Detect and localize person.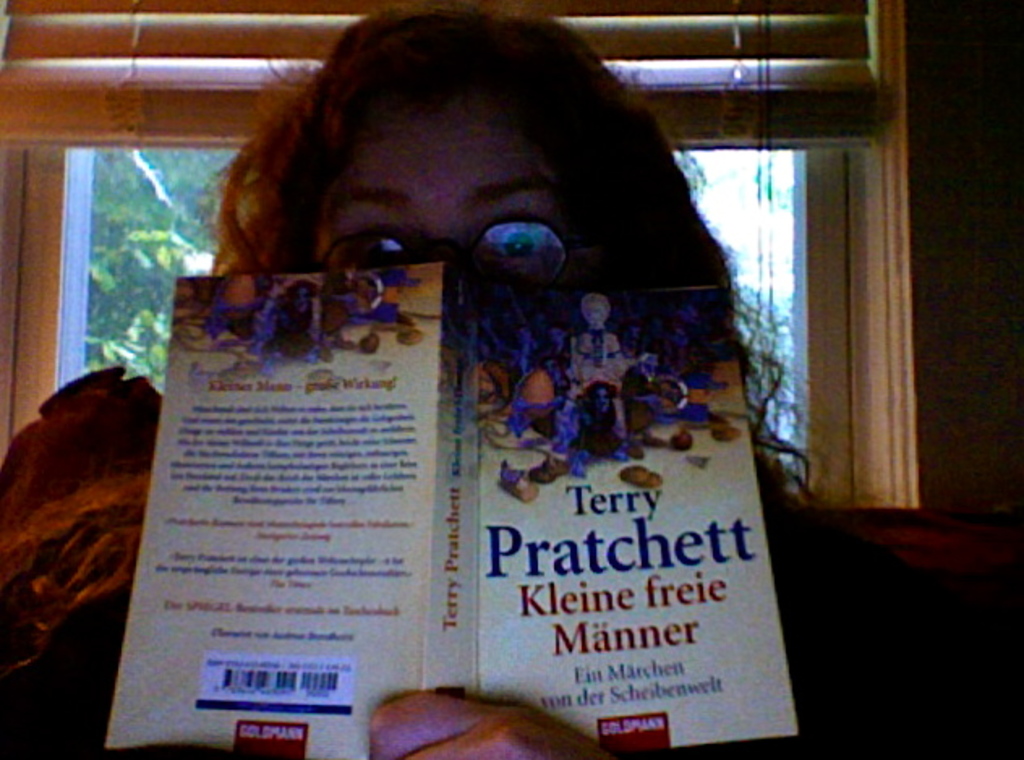
Localized at 3, 18, 967, 758.
